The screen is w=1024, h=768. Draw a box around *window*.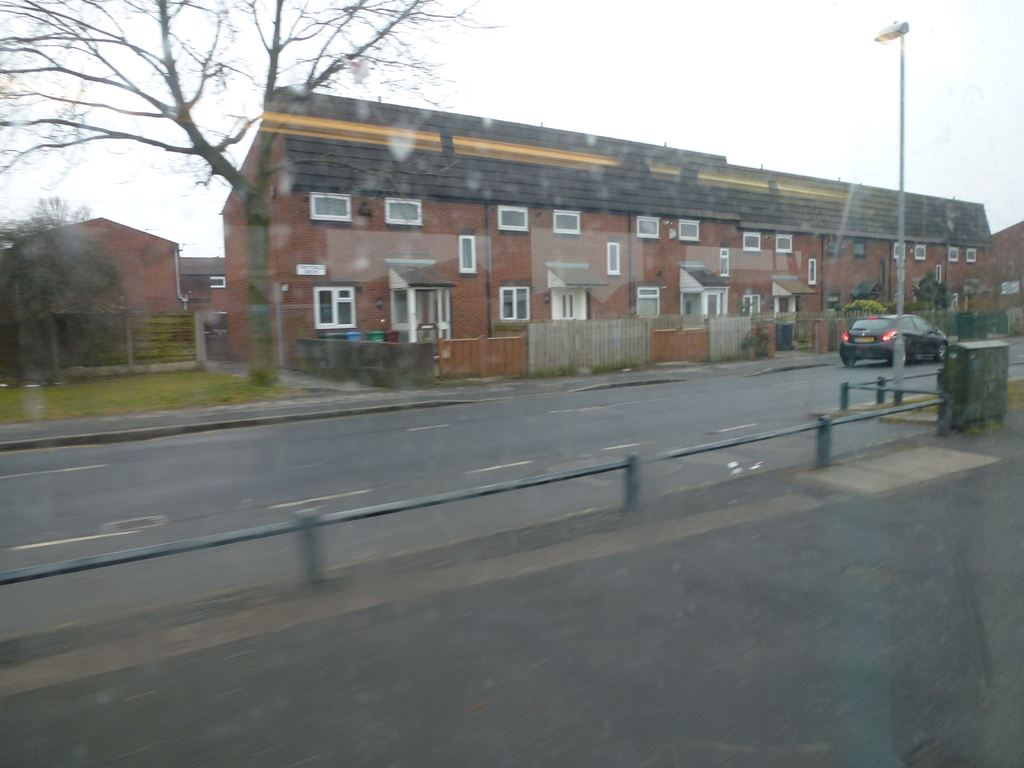
pyautogui.locateOnScreen(935, 264, 943, 287).
